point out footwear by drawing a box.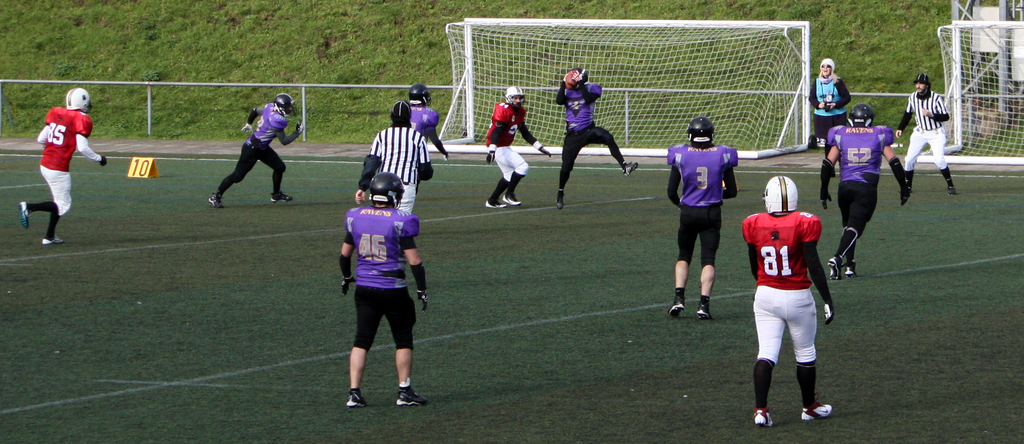
x1=829, y1=258, x2=842, y2=280.
